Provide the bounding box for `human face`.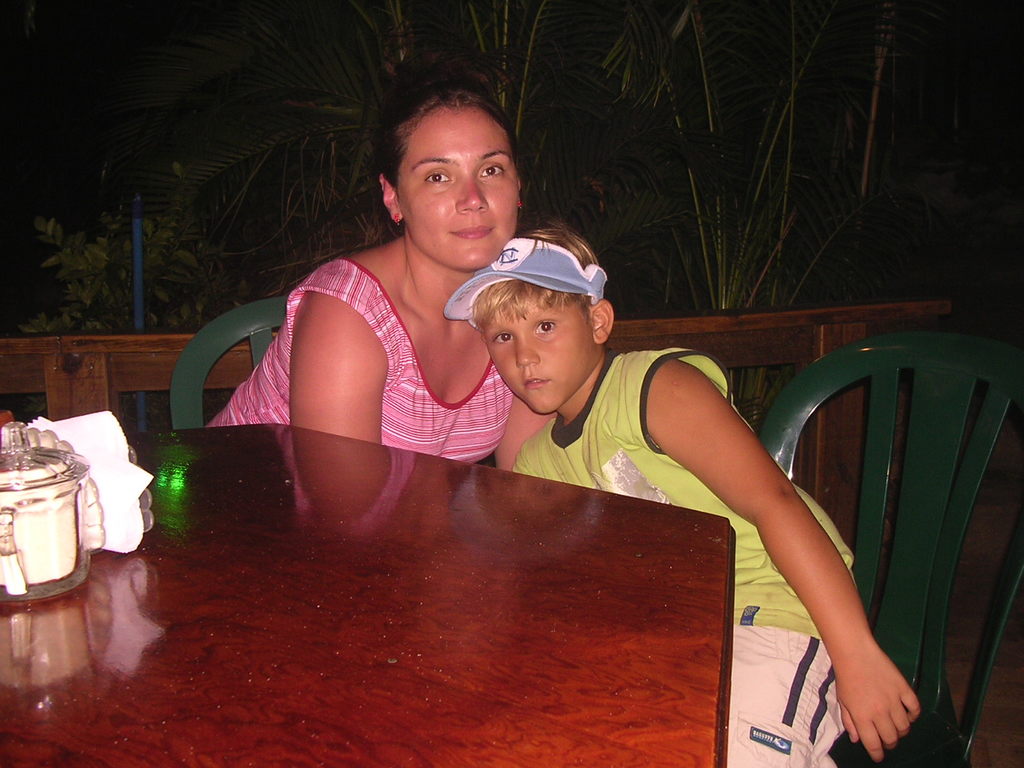
pyautogui.locateOnScreen(484, 299, 595, 414).
